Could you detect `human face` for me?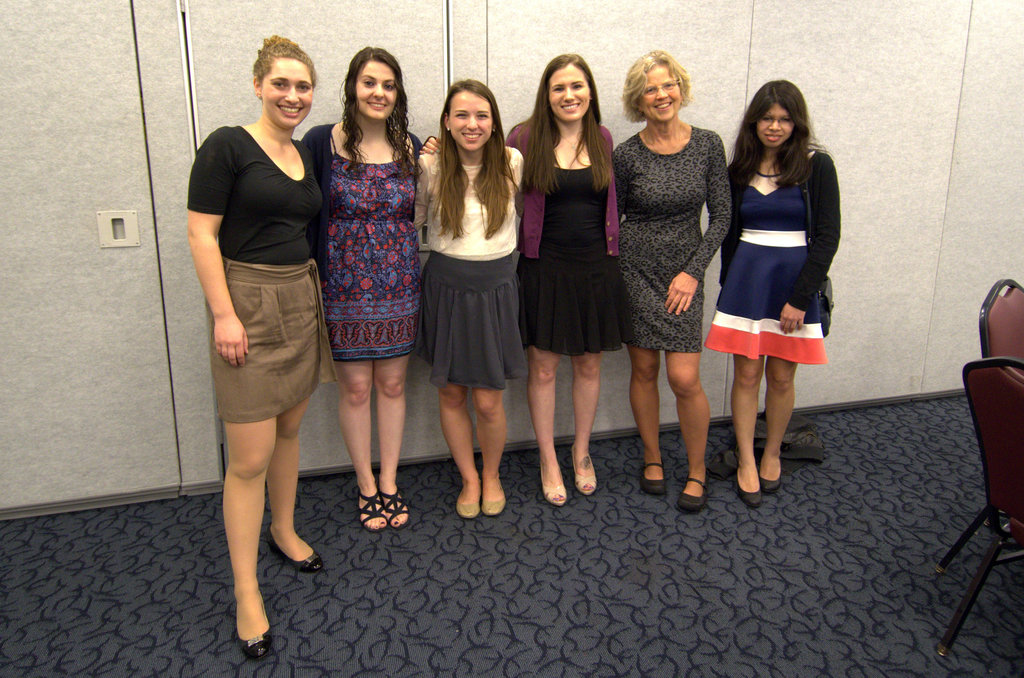
Detection result: crop(641, 66, 680, 118).
